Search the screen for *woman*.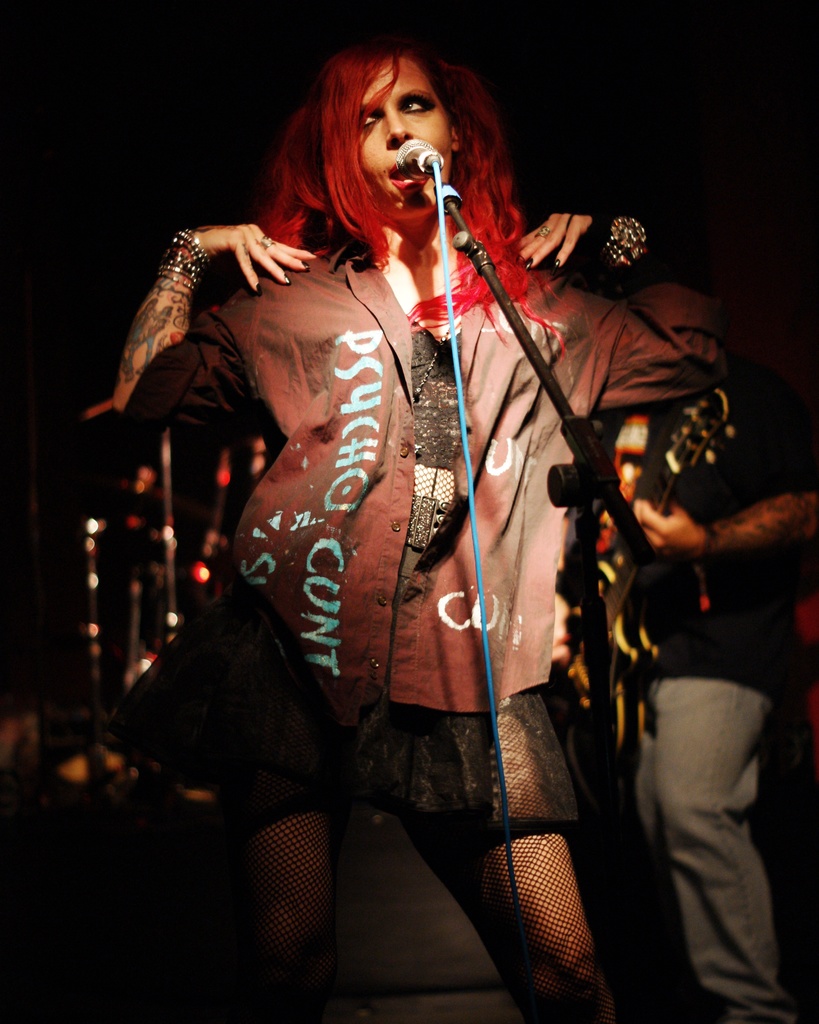
Found at 129 68 658 1023.
